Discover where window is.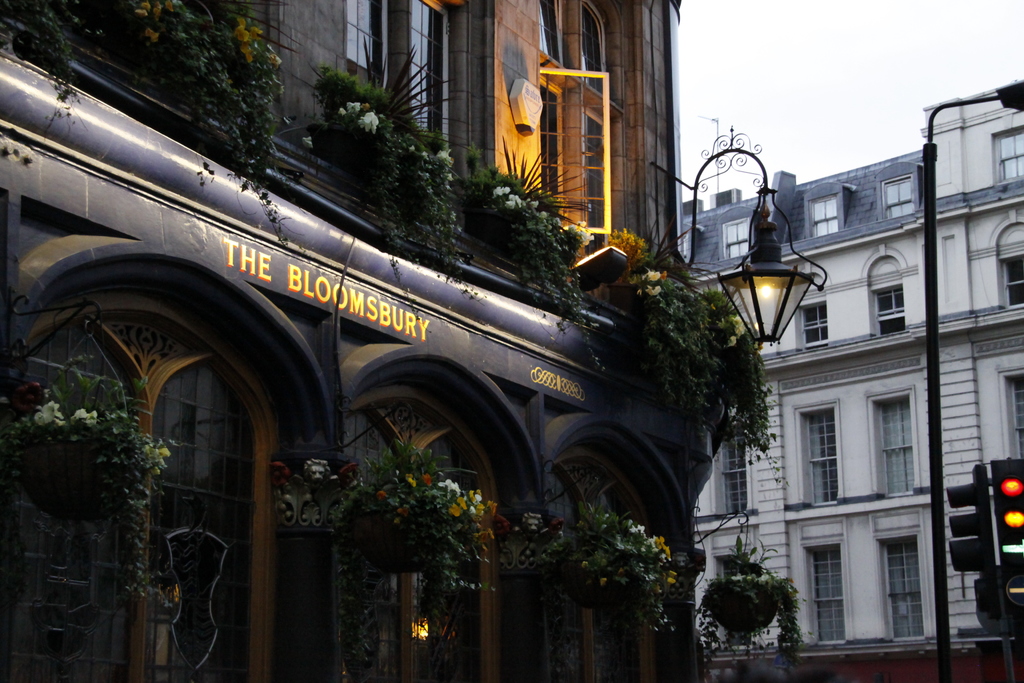
Discovered at bbox=(805, 298, 829, 348).
